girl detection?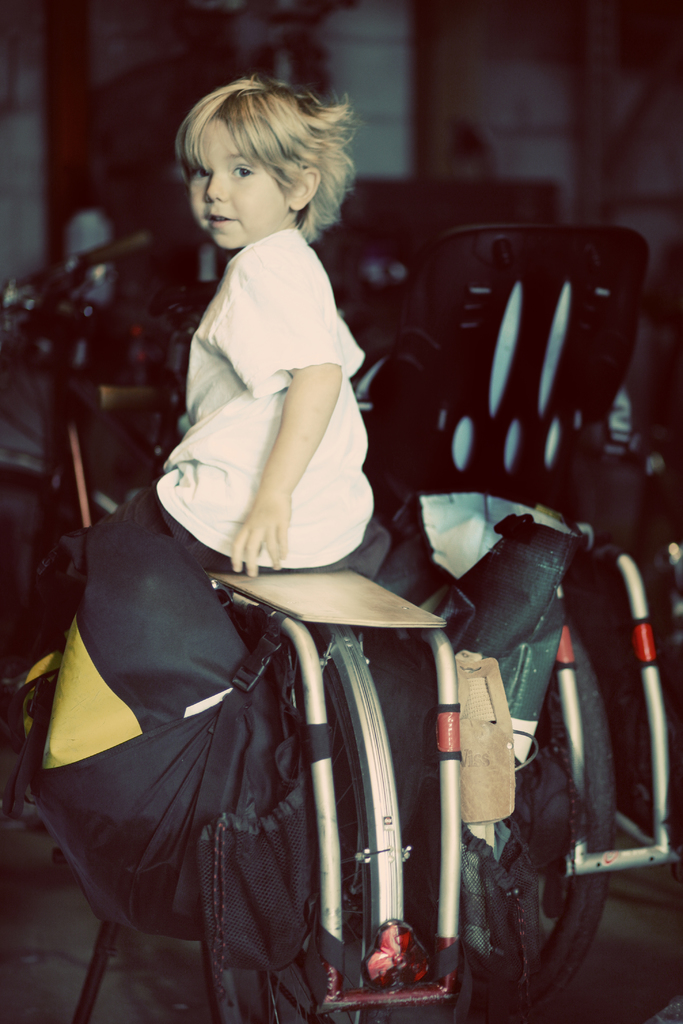
111:70:390:581
